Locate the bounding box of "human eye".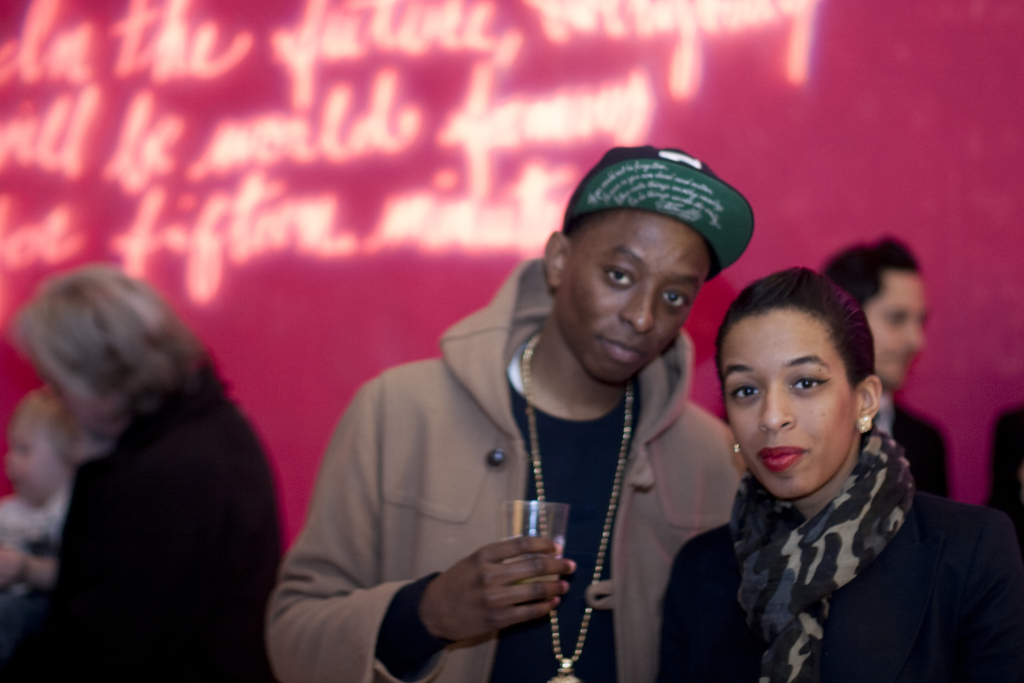
Bounding box: {"x1": 728, "y1": 377, "x2": 761, "y2": 405}.
